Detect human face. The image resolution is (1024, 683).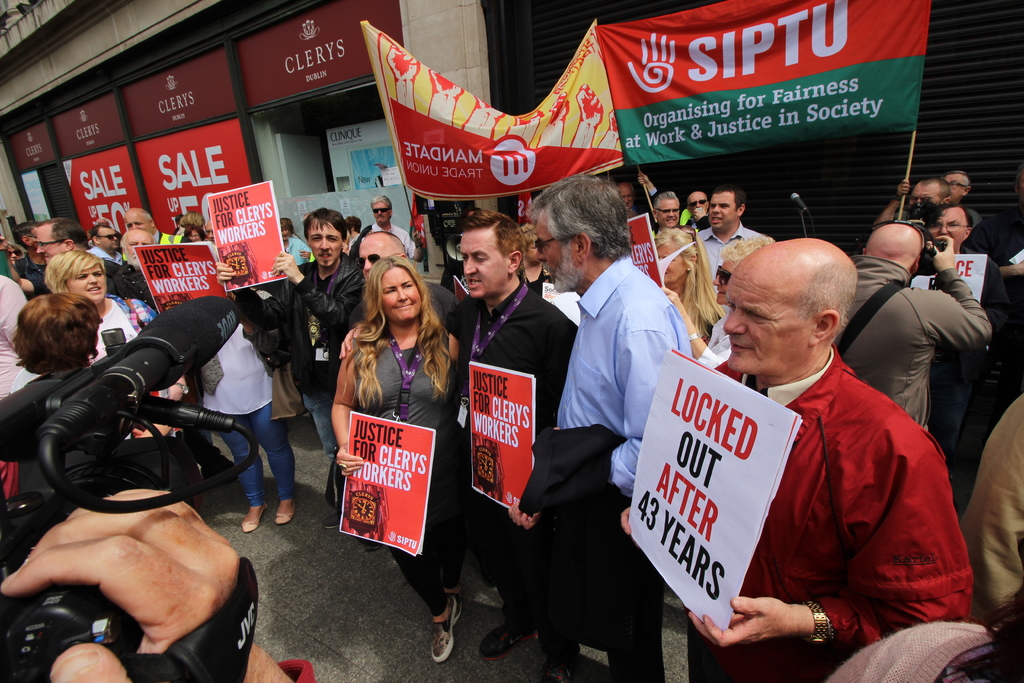
bbox=[522, 241, 541, 265].
